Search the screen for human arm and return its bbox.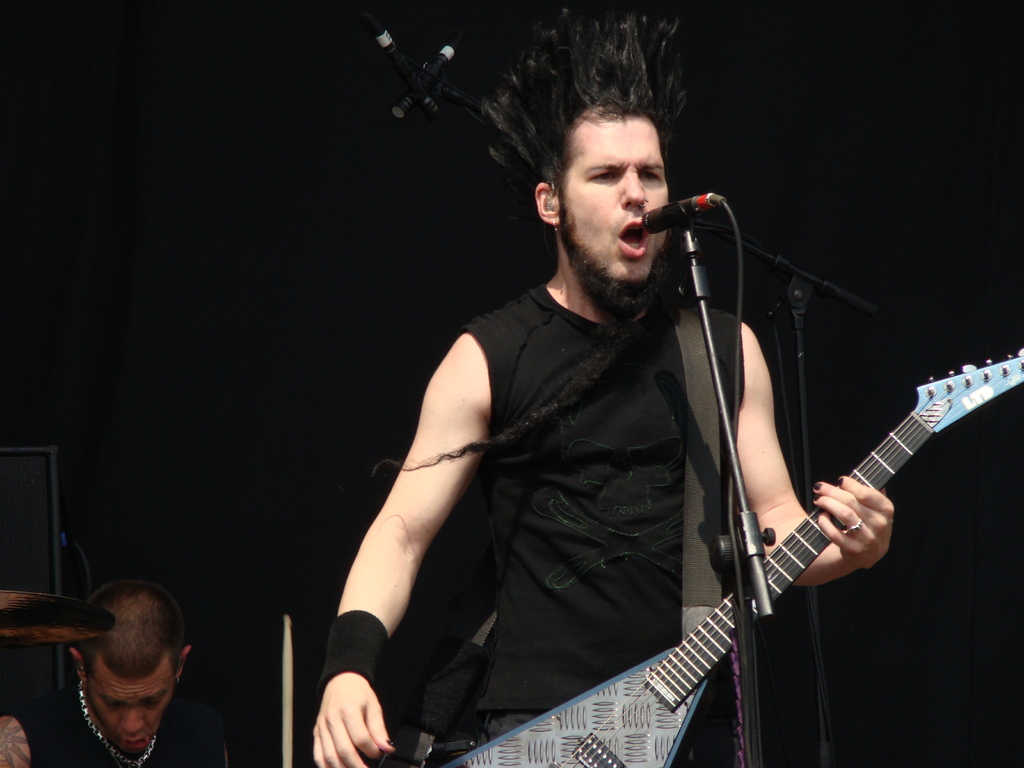
Found: Rect(0, 707, 60, 767).
